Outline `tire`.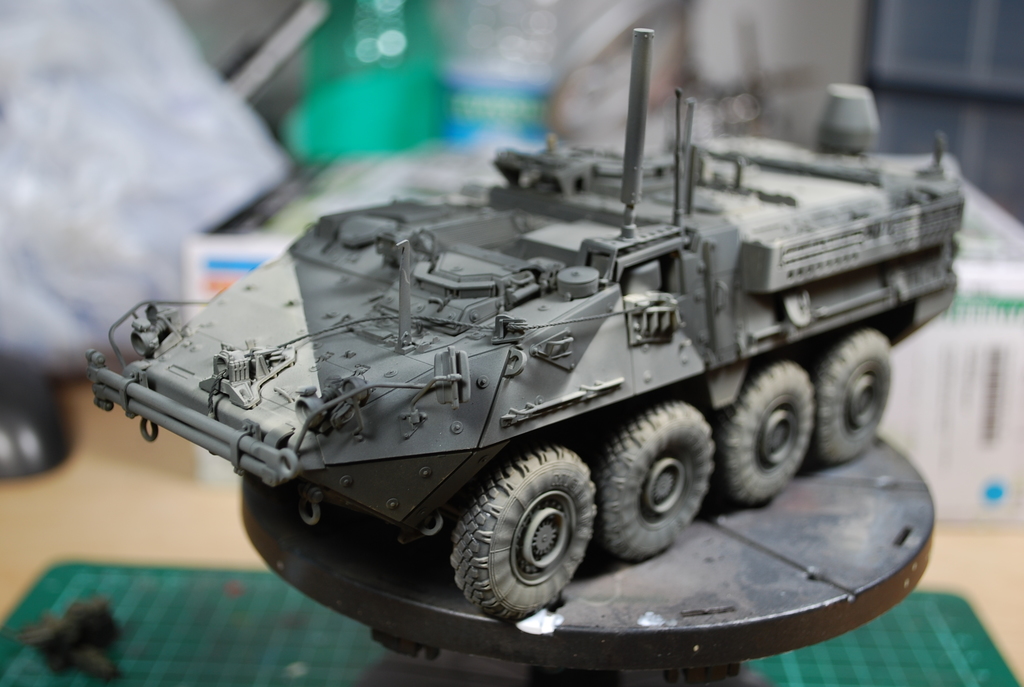
Outline: box=[596, 399, 710, 558].
